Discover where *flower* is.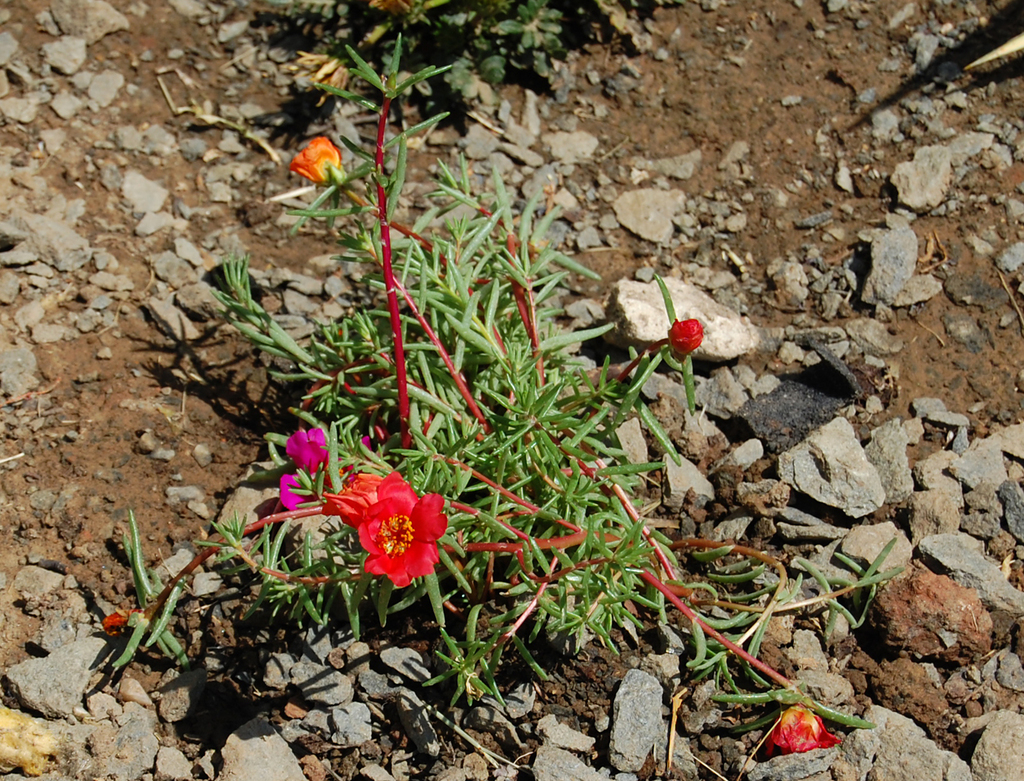
Discovered at rect(287, 132, 352, 194).
